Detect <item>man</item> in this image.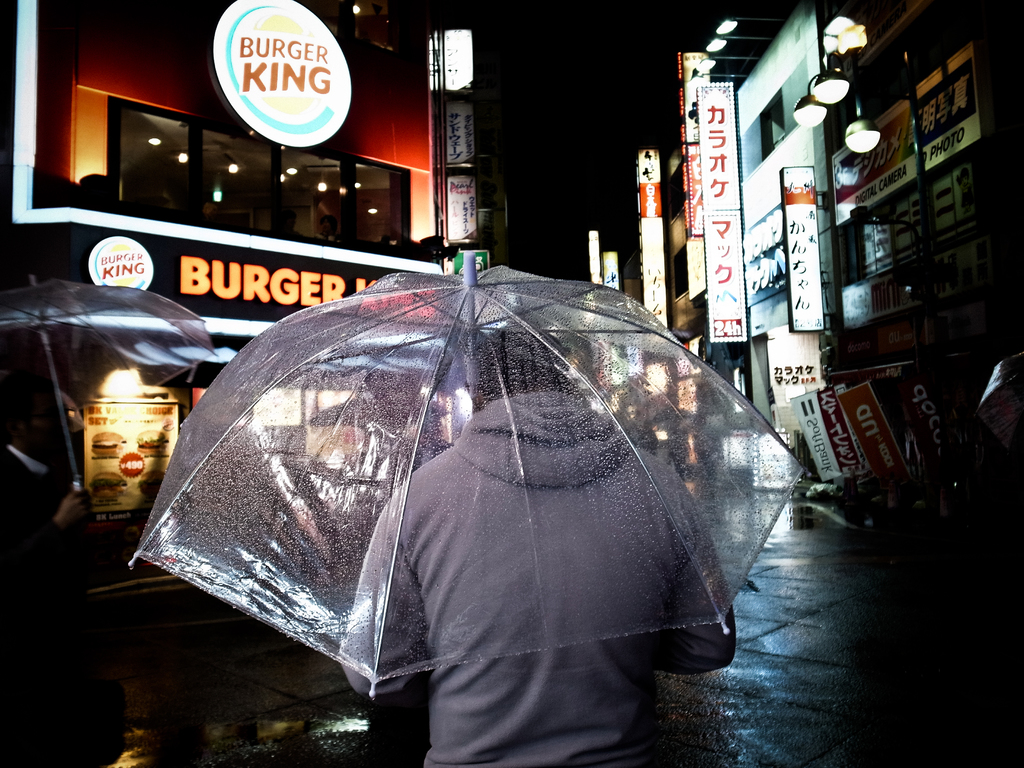
Detection: bbox(339, 319, 735, 767).
